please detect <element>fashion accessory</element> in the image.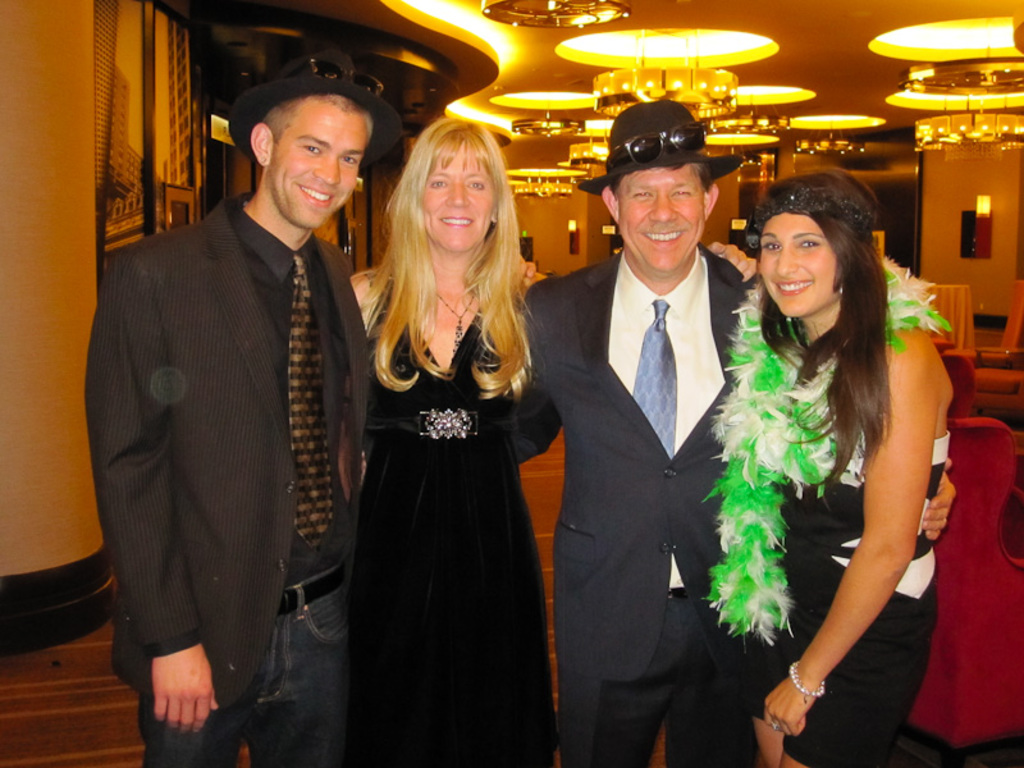
(740,186,877,256).
